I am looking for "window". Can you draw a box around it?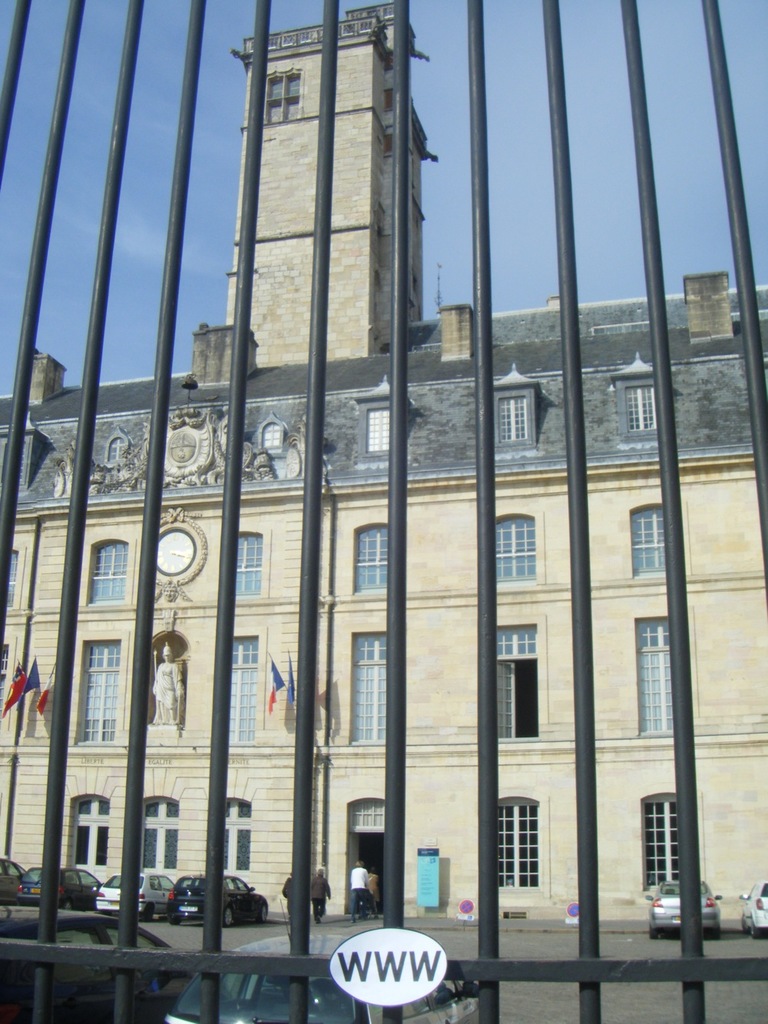
Sure, the bounding box is 349 802 392 833.
